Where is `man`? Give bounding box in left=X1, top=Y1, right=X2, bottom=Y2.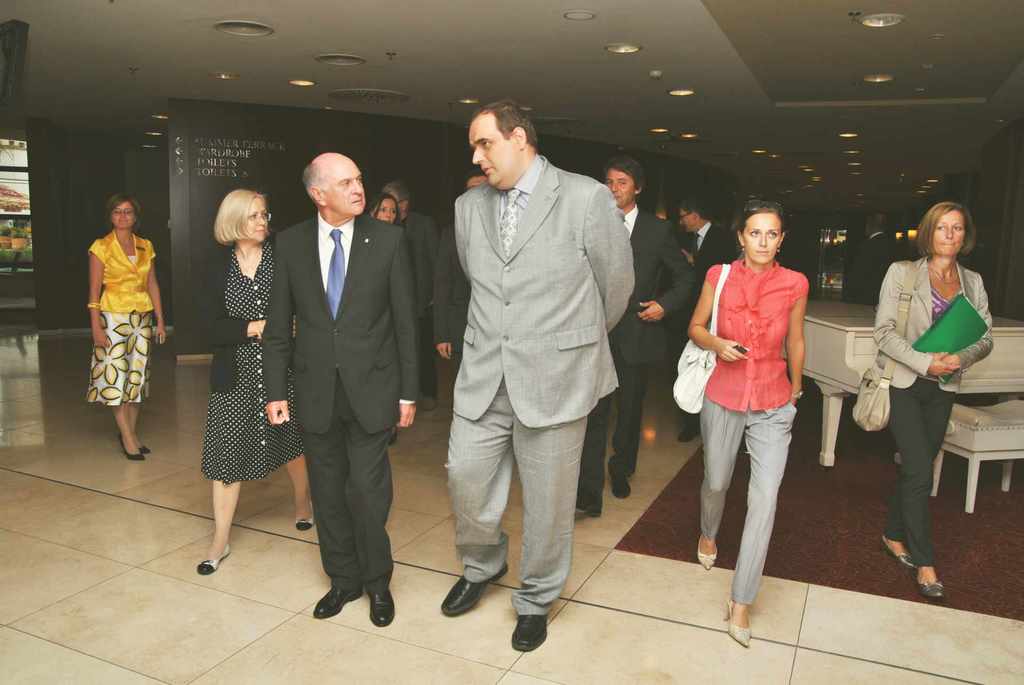
left=678, top=195, right=737, bottom=442.
